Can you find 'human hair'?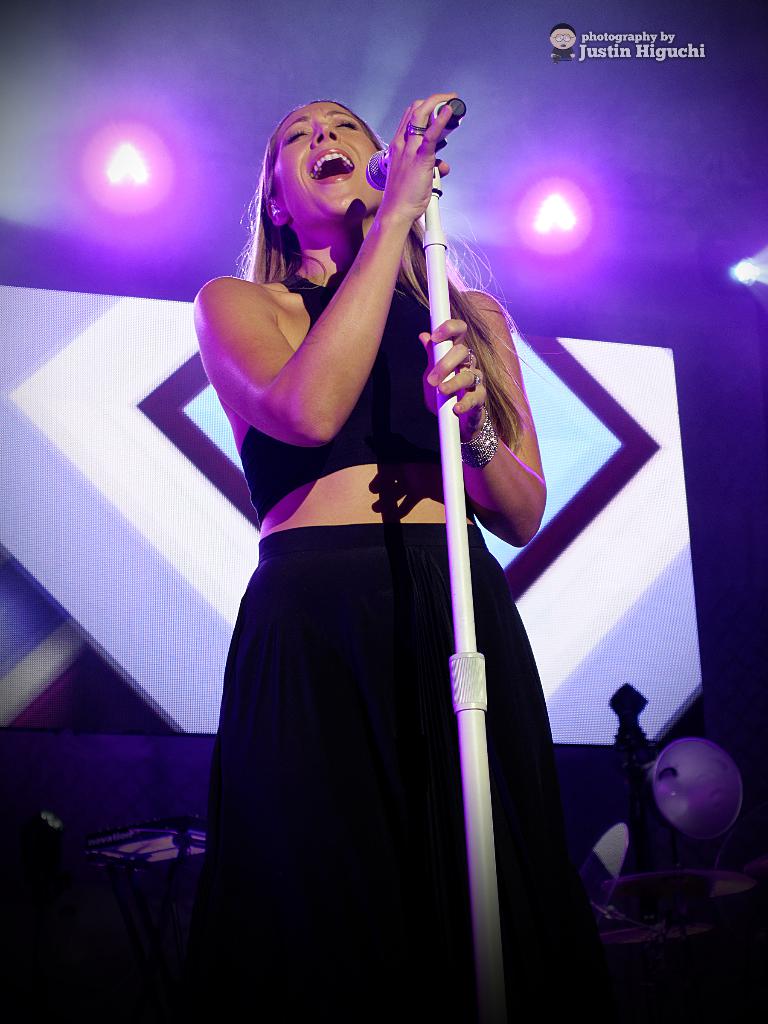
Yes, bounding box: {"left": 254, "top": 106, "right": 514, "bottom": 447}.
